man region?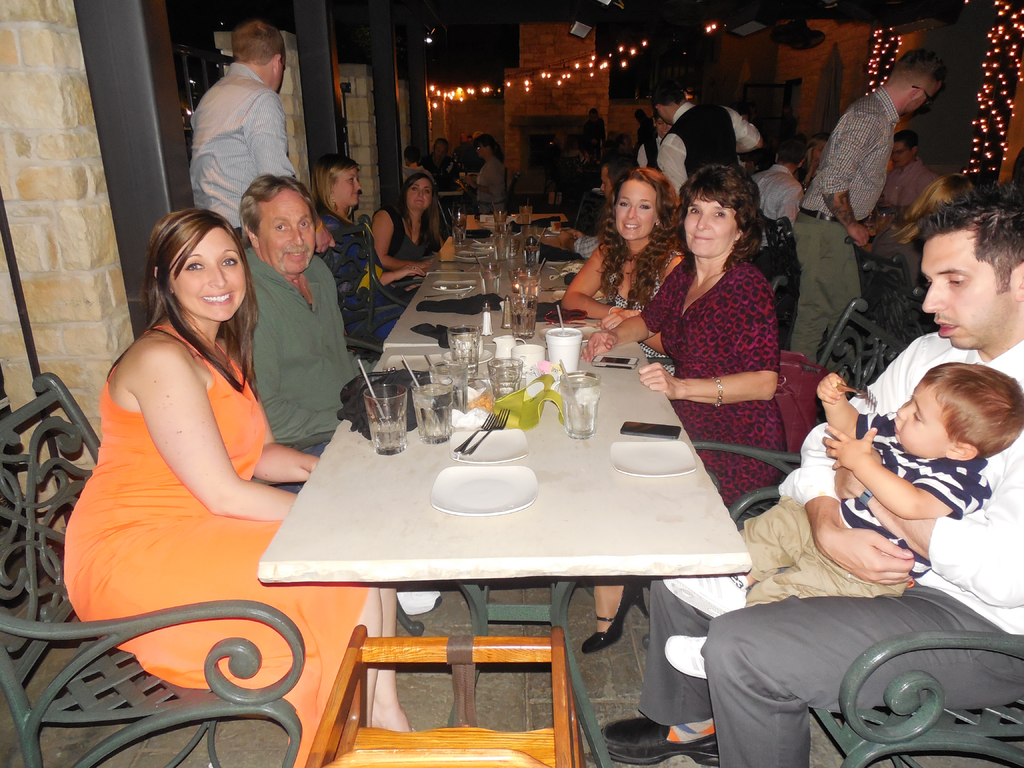
[x1=583, y1=171, x2=1023, y2=767]
